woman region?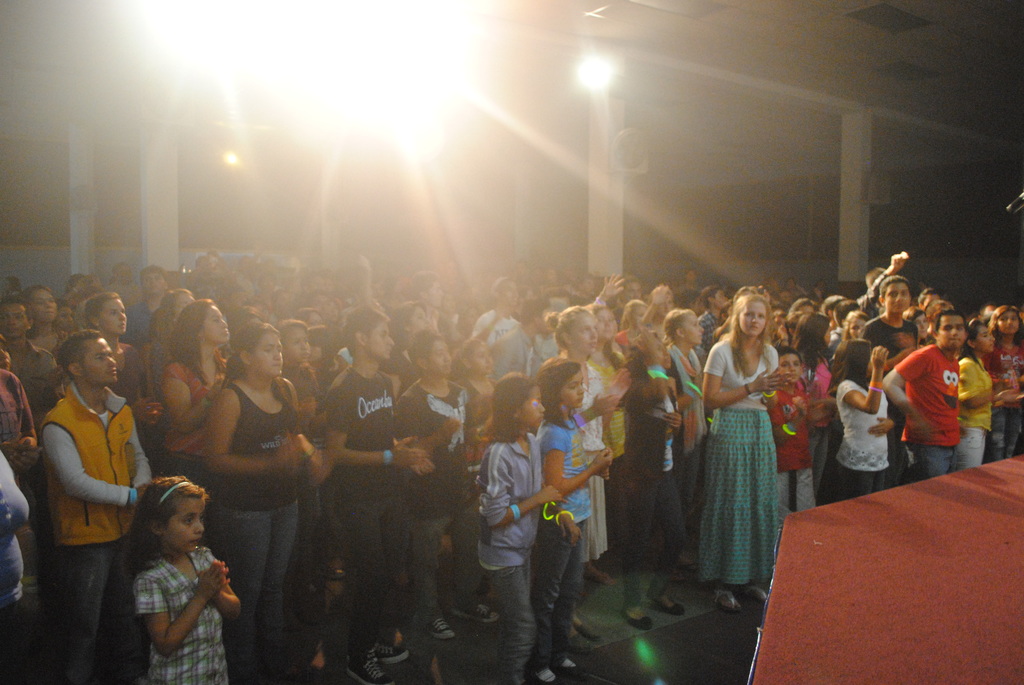
box=[50, 299, 78, 342]
